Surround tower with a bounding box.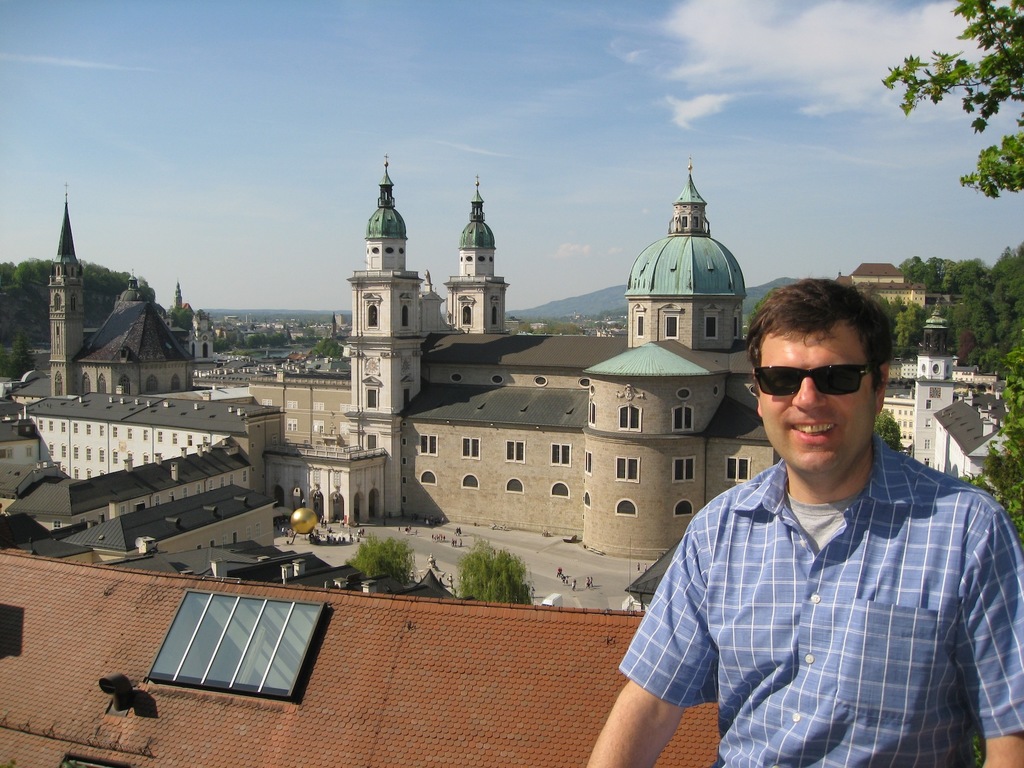
[443,173,505,330].
